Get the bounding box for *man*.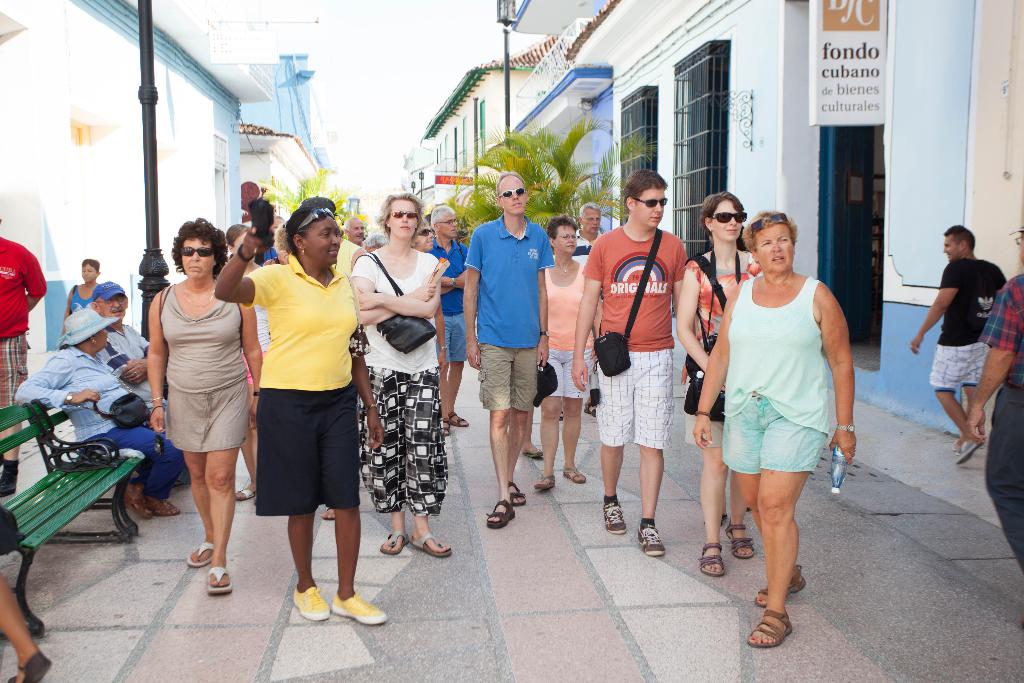
bbox(964, 220, 1023, 568).
